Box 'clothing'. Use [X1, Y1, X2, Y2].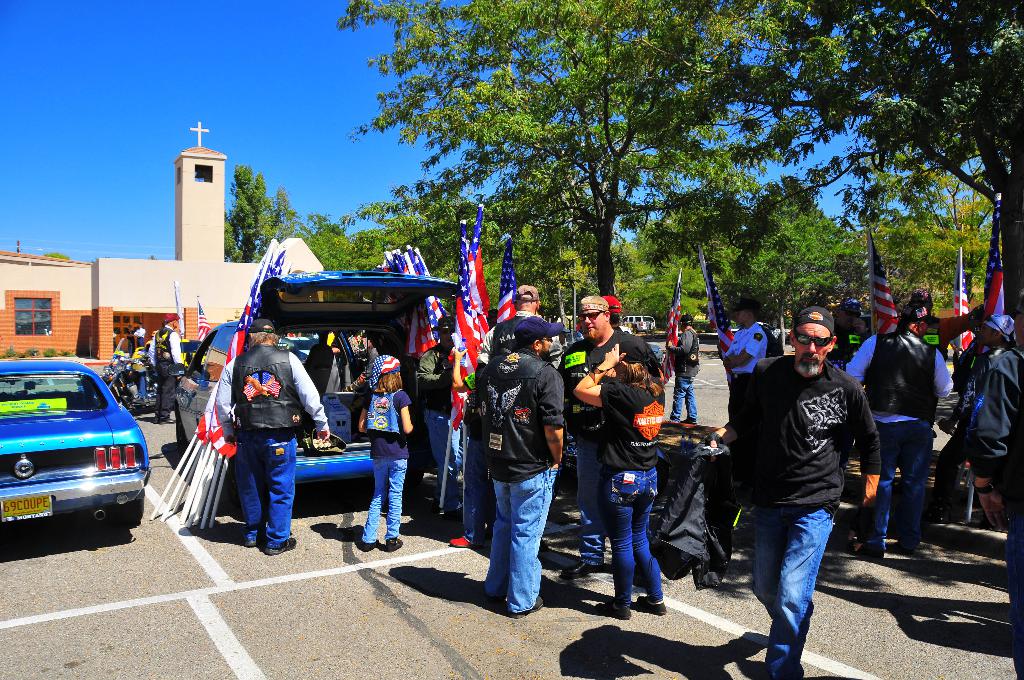
[472, 347, 564, 617].
